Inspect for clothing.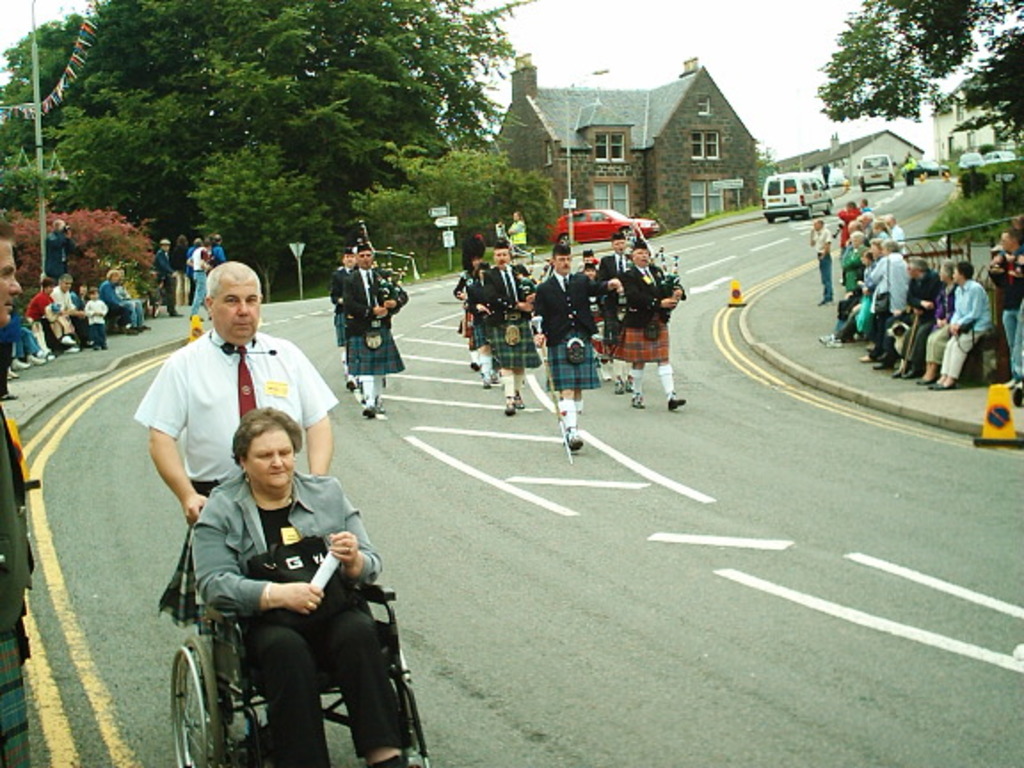
Inspection: <box>862,245,914,361</box>.
